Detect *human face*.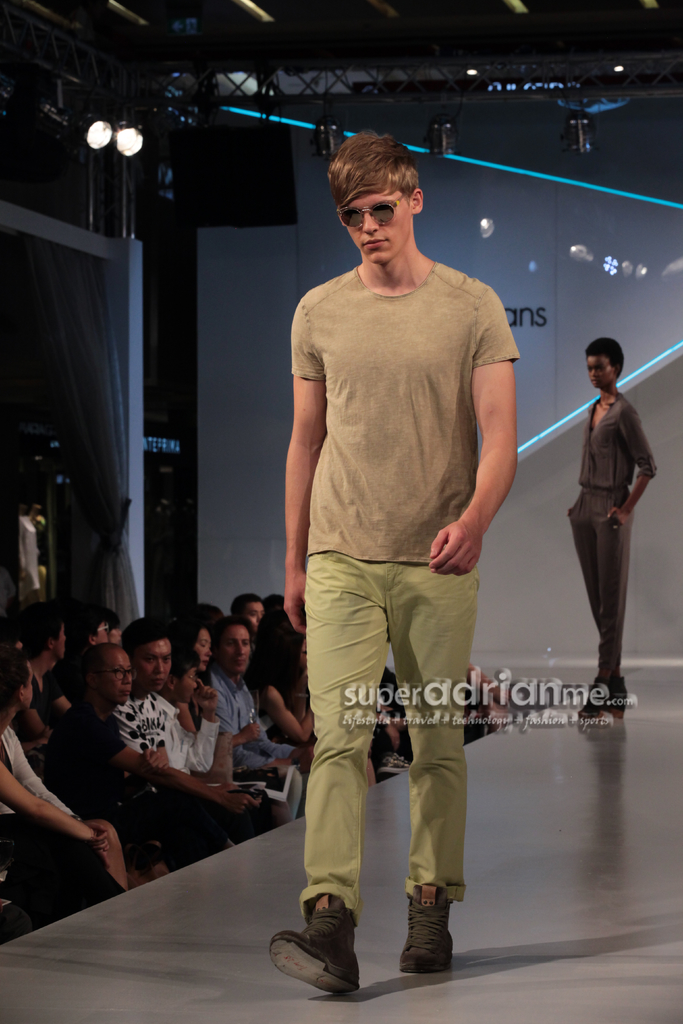
Detected at <box>62,619,67,650</box>.
